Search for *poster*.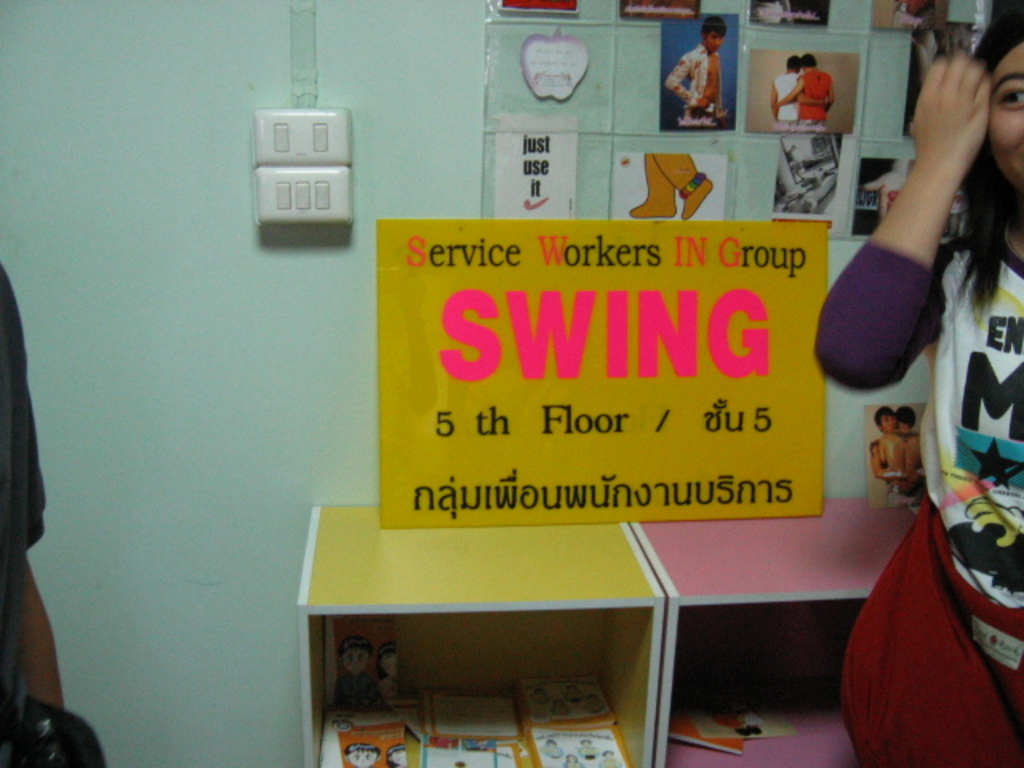
Found at select_region(843, 155, 958, 242).
